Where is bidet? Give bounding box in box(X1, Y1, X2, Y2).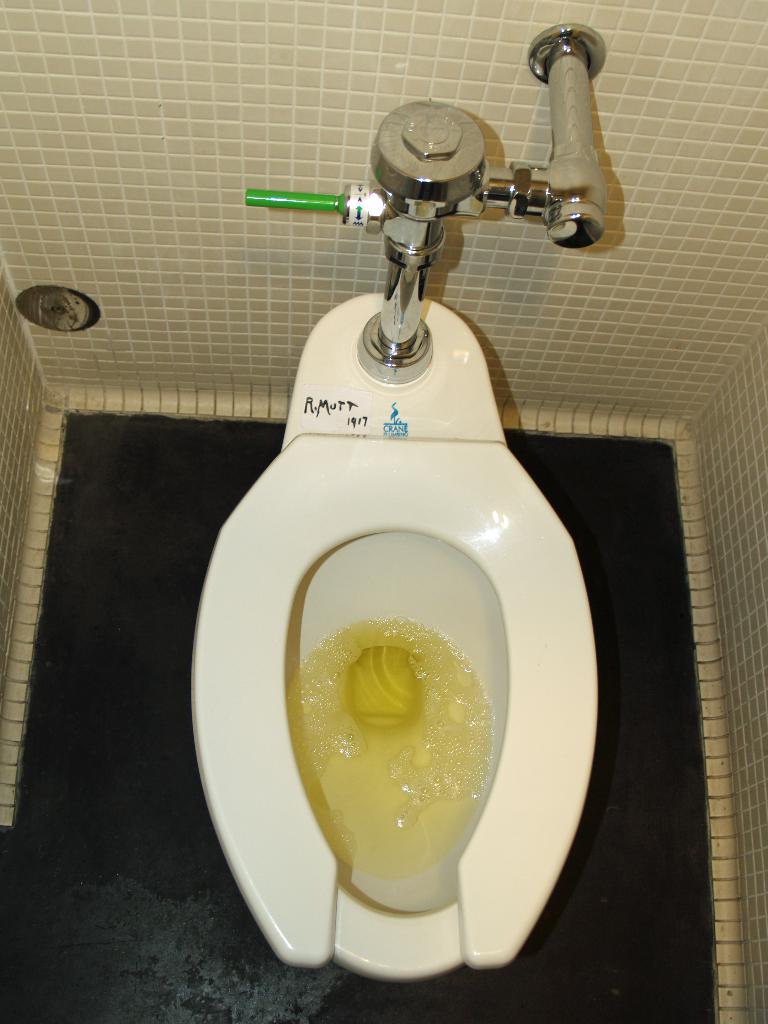
box(191, 283, 602, 979).
